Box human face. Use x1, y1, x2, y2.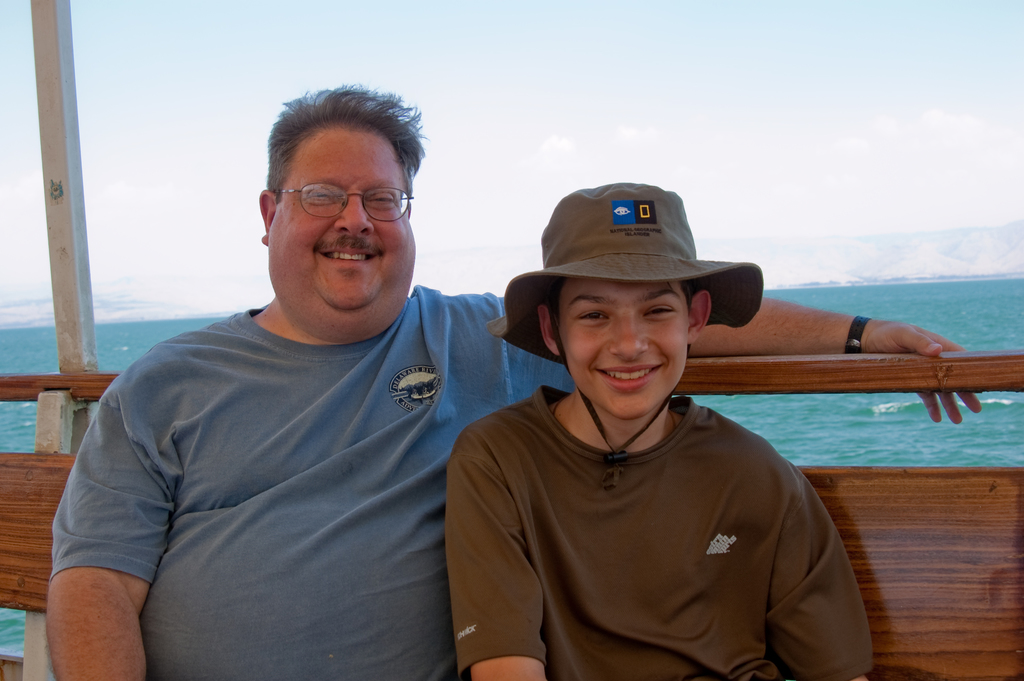
556, 277, 692, 420.
